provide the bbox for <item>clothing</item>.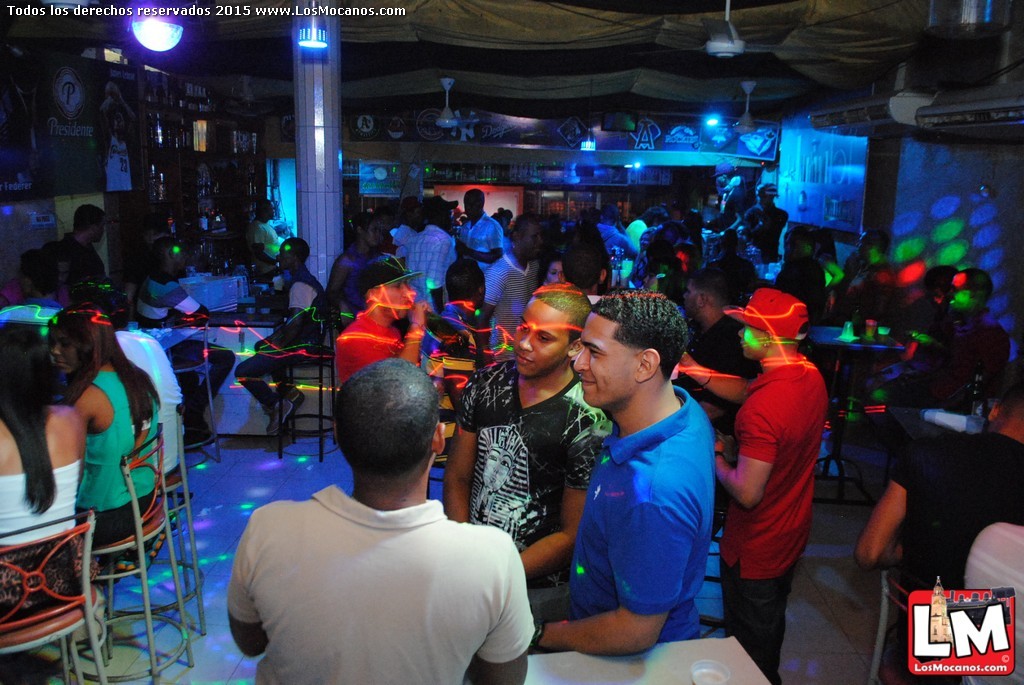
left=719, top=347, right=827, bottom=682.
